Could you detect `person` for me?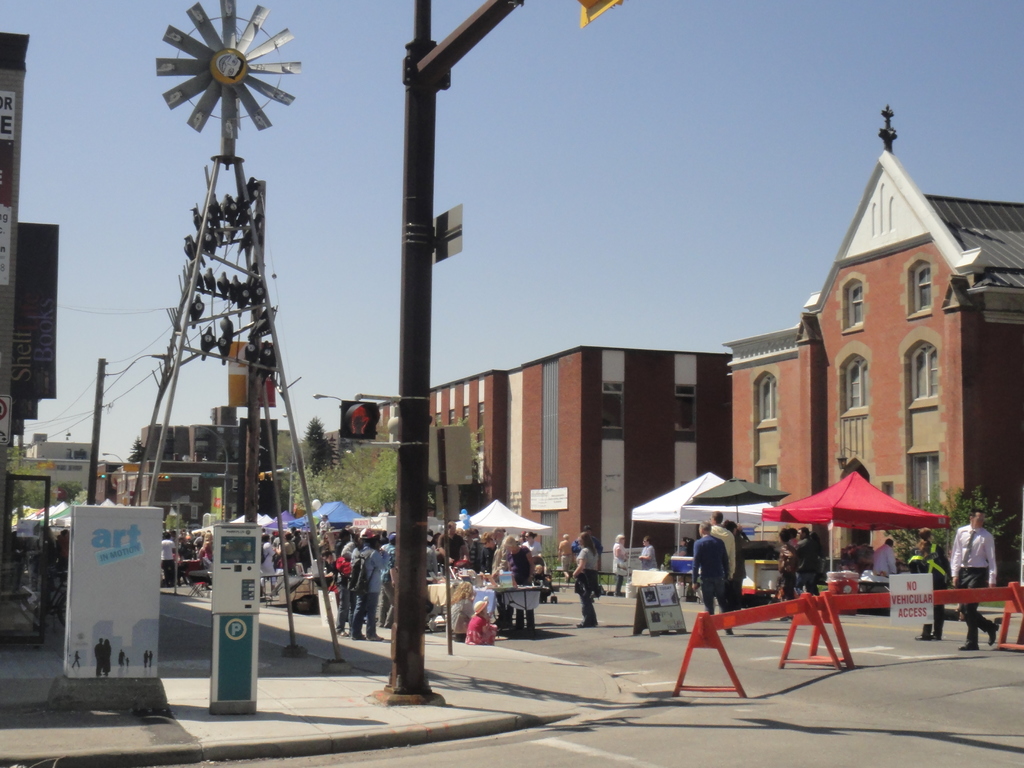
Detection result: {"left": 910, "top": 525, "right": 951, "bottom": 648}.
